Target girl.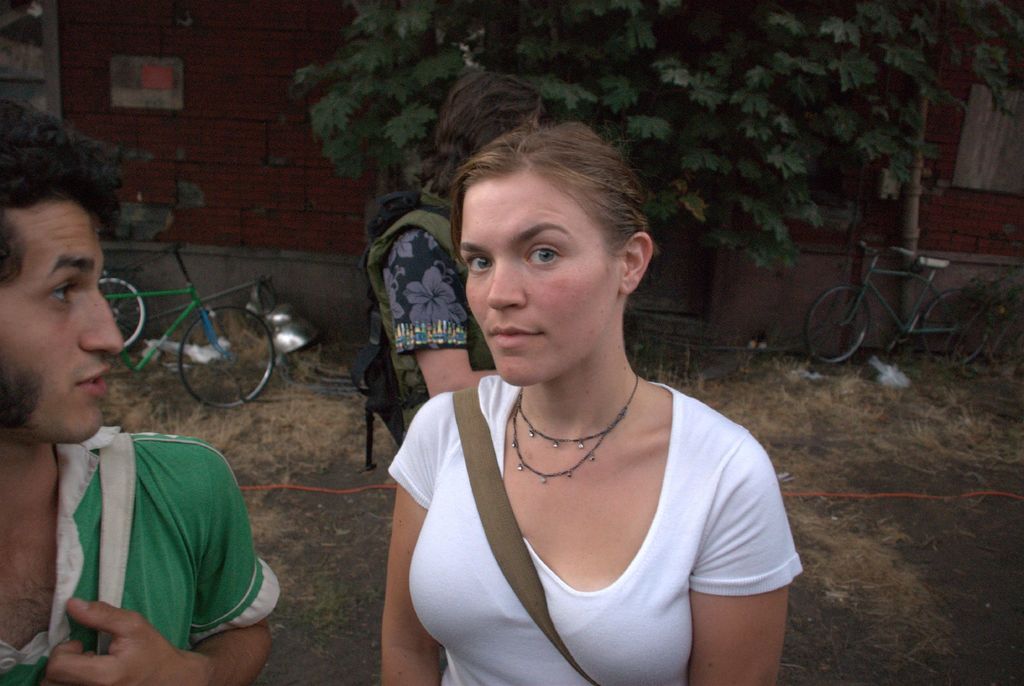
Target region: [382,119,807,685].
